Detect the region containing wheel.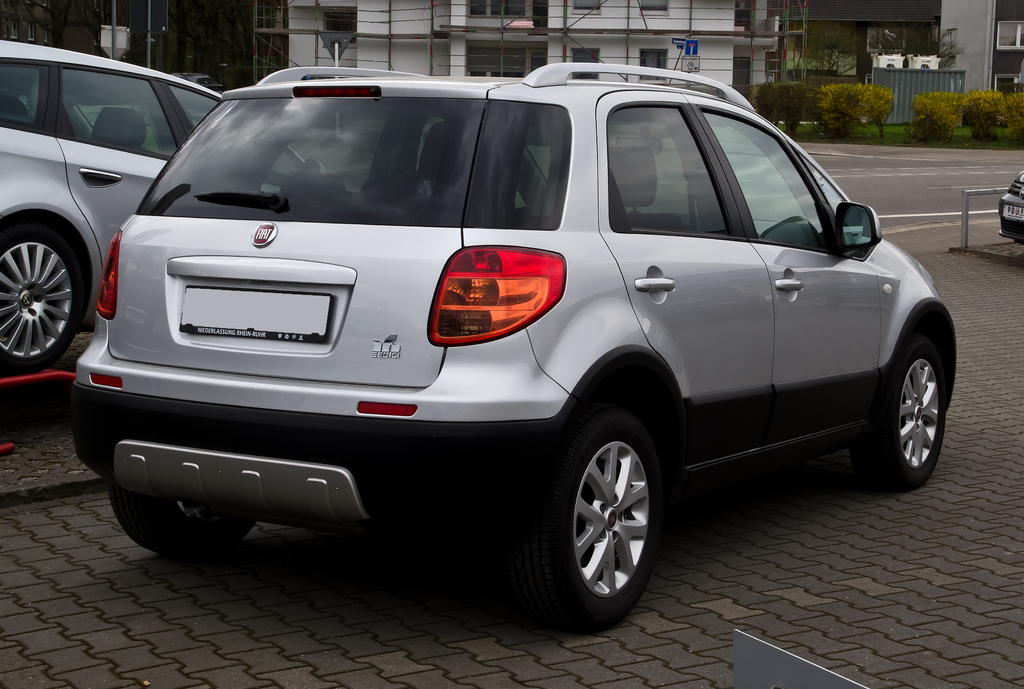
region(108, 487, 252, 555).
